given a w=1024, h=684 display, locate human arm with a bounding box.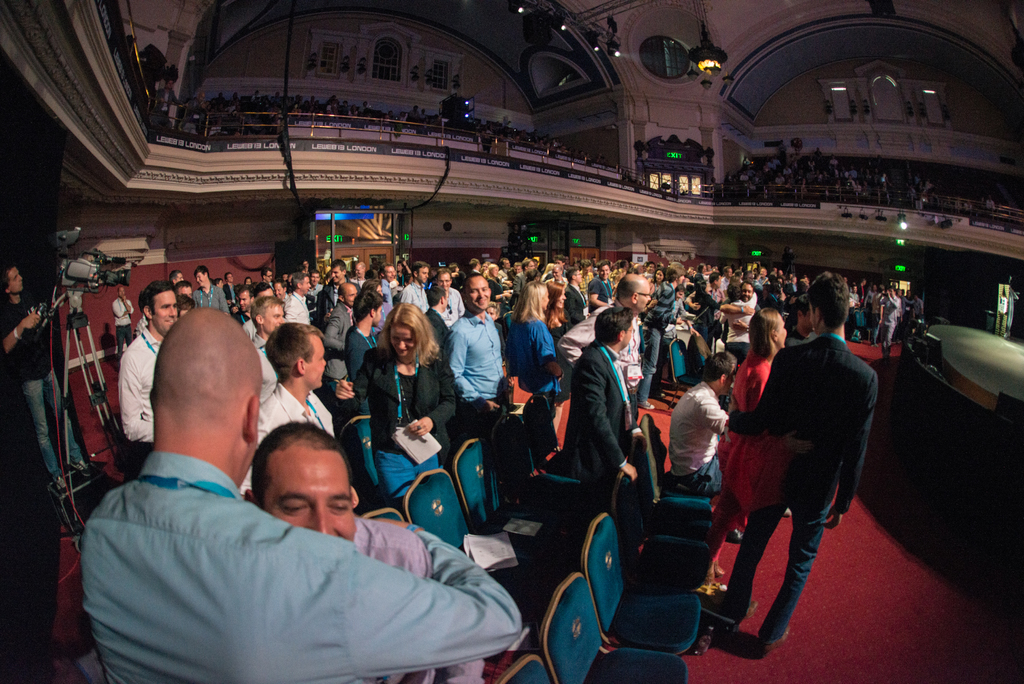
Located: 749,380,810,455.
